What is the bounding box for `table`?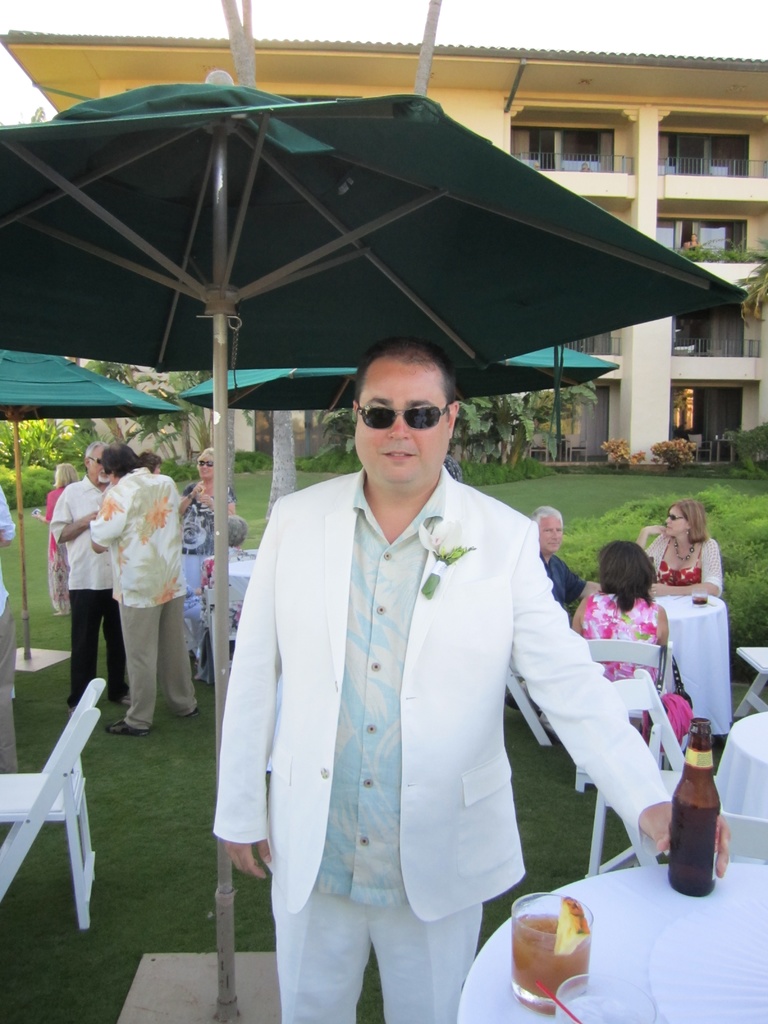
[456,859,767,1023].
